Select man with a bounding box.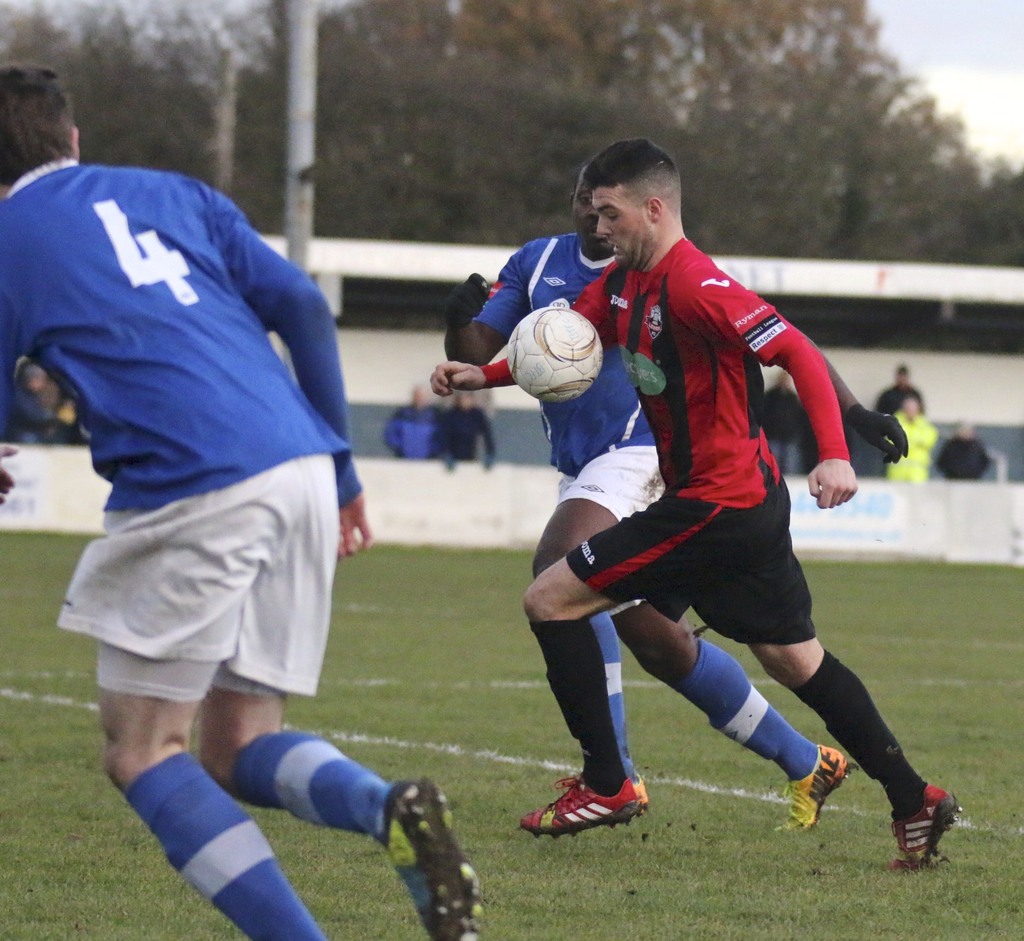
[x1=0, y1=58, x2=481, y2=940].
